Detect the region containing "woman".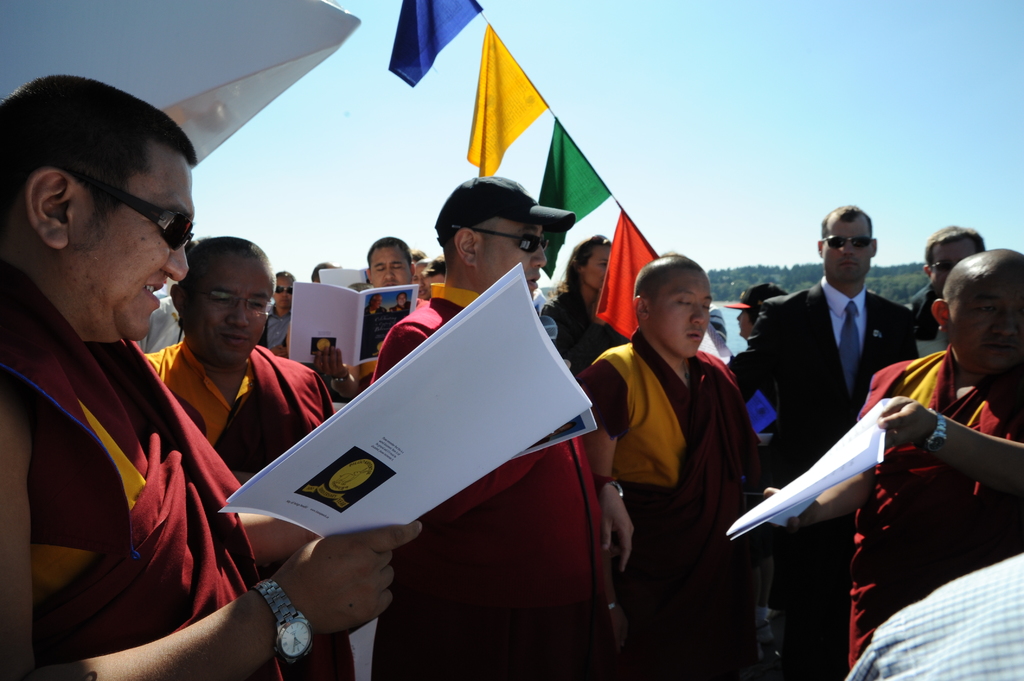
[540, 235, 615, 371].
